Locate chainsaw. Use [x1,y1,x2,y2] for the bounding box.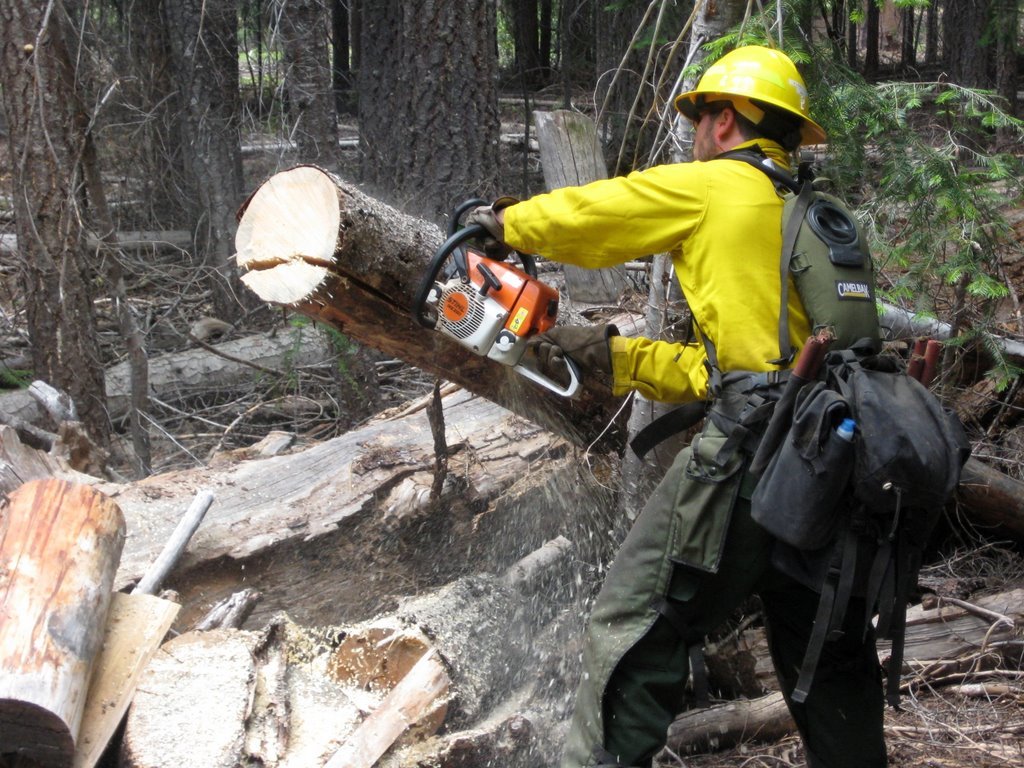
[412,197,588,397].
